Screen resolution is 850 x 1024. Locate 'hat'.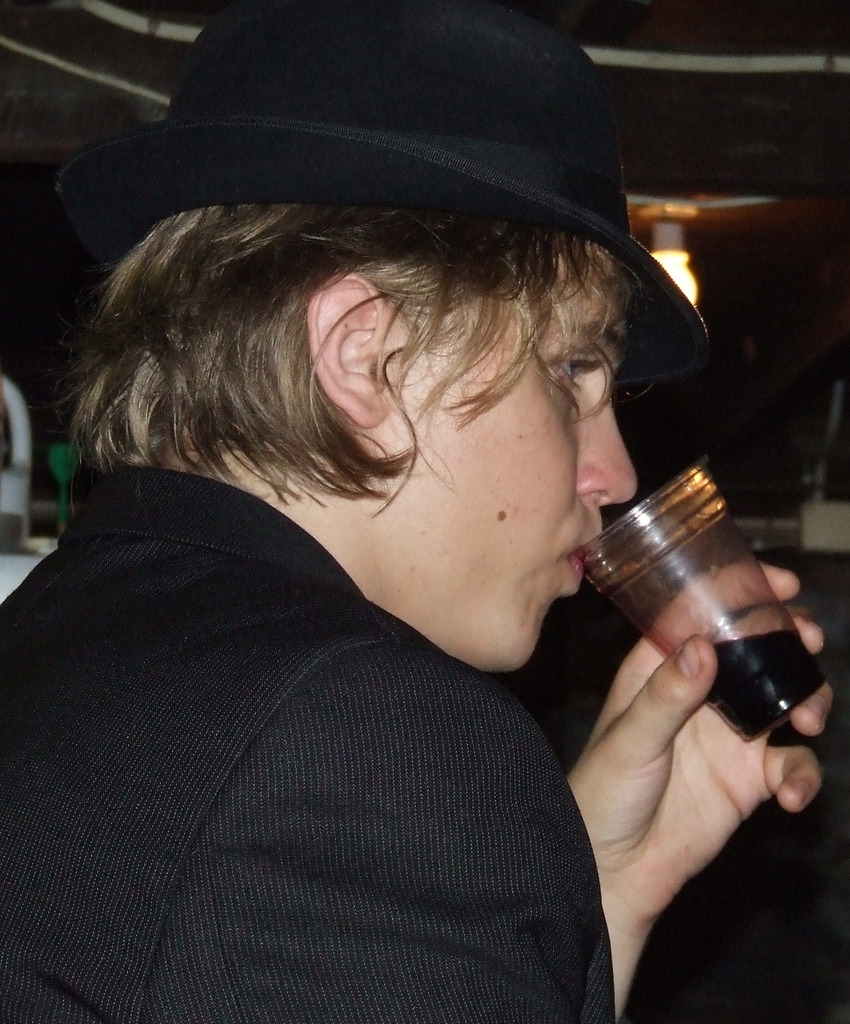
bbox=(59, 0, 715, 390).
